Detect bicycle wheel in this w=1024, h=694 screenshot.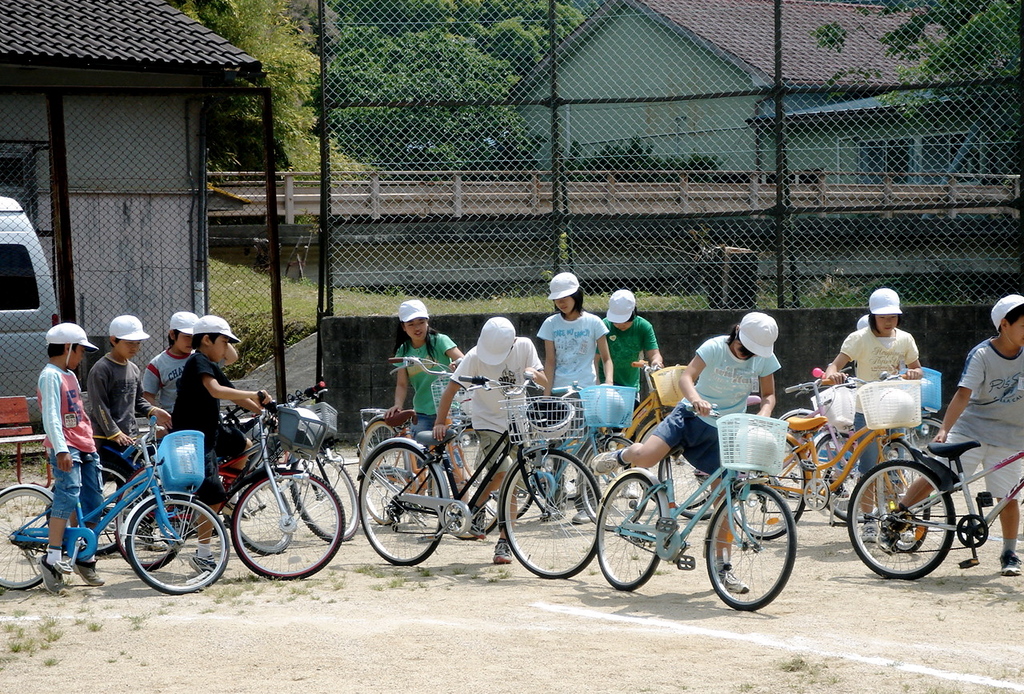
Detection: 730/435/811/541.
